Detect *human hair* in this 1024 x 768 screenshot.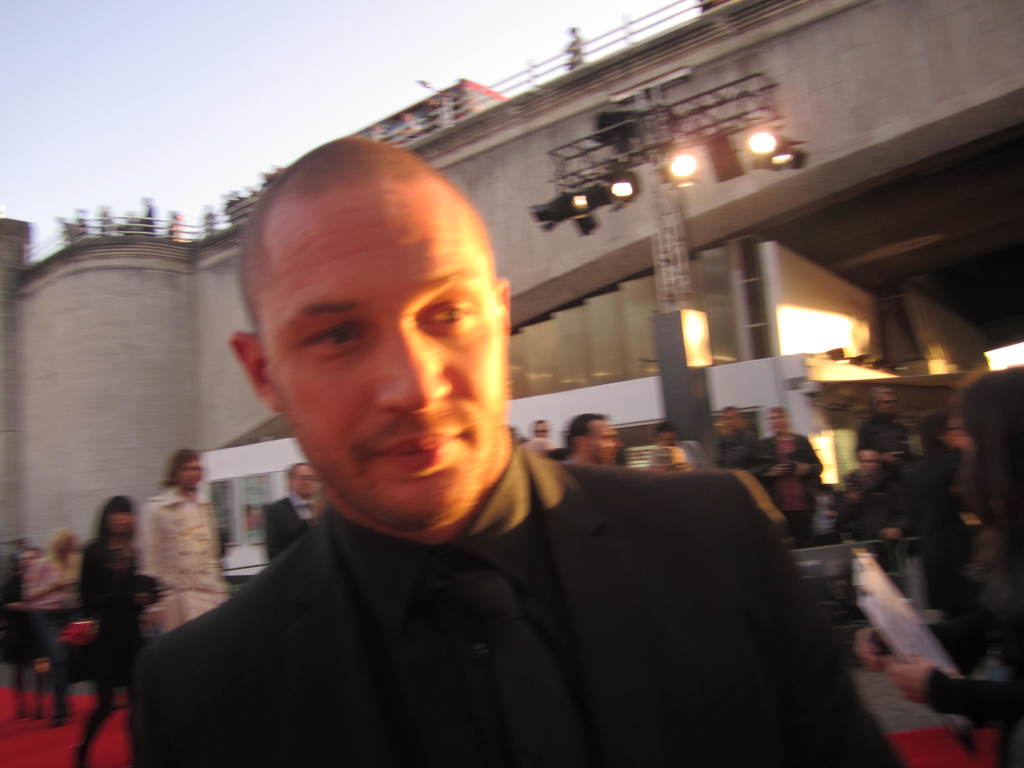
Detection: <box>159,442,200,487</box>.
